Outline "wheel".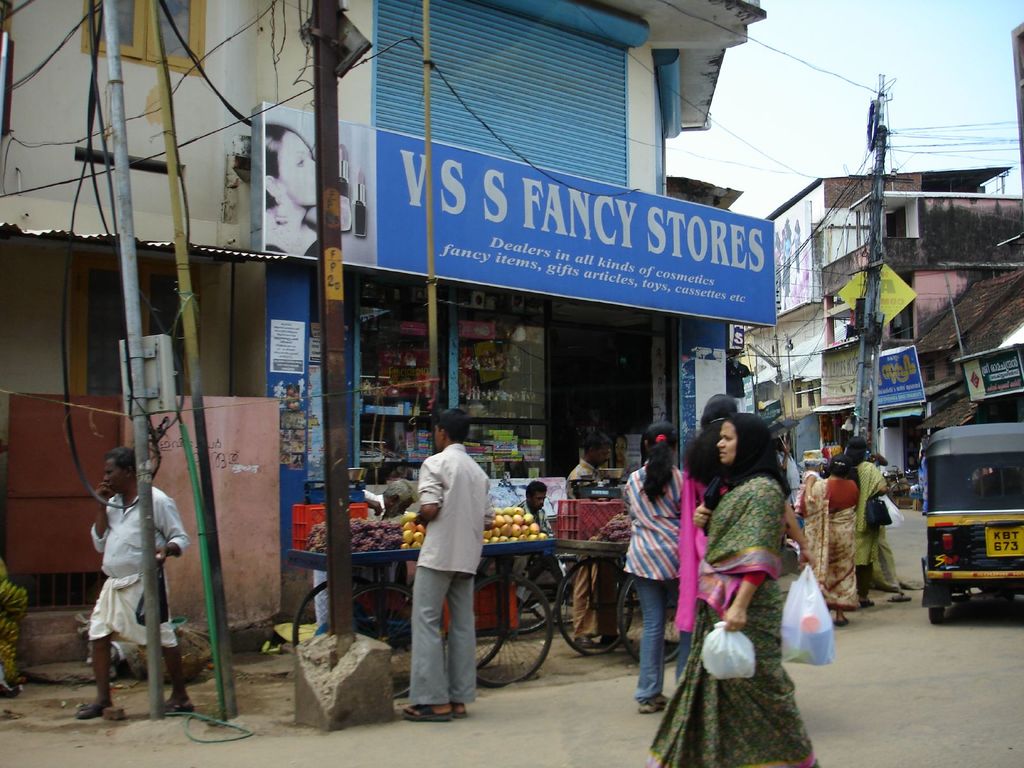
Outline: select_region(292, 580, 368, 652).
